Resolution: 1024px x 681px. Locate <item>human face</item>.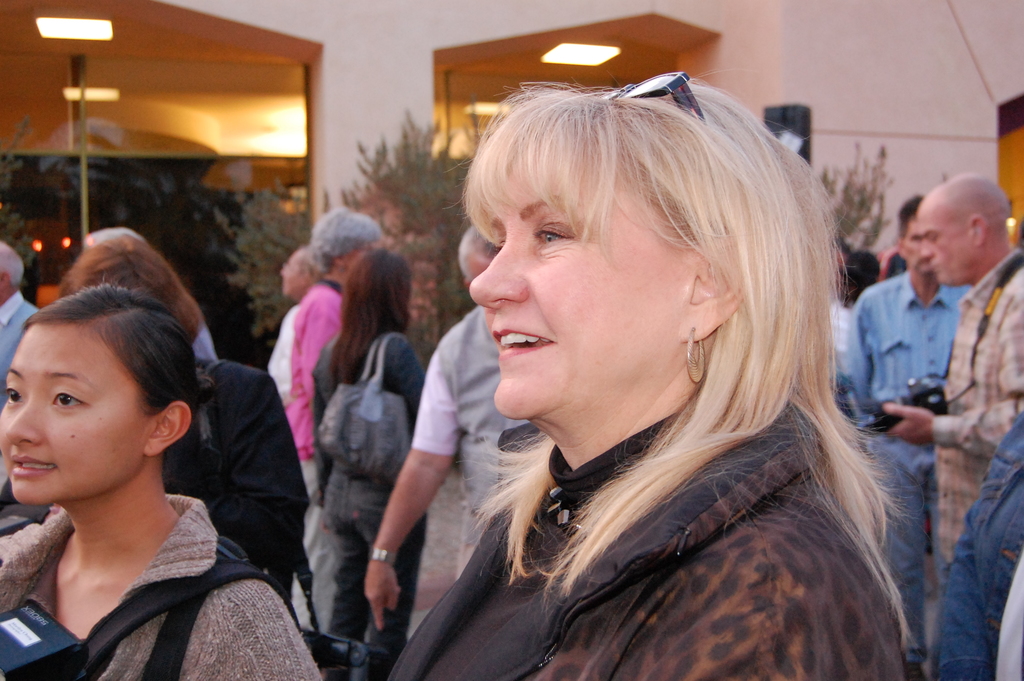
{"x1": 0, "y1": 322, "x2": 149, "y2": 502}.
